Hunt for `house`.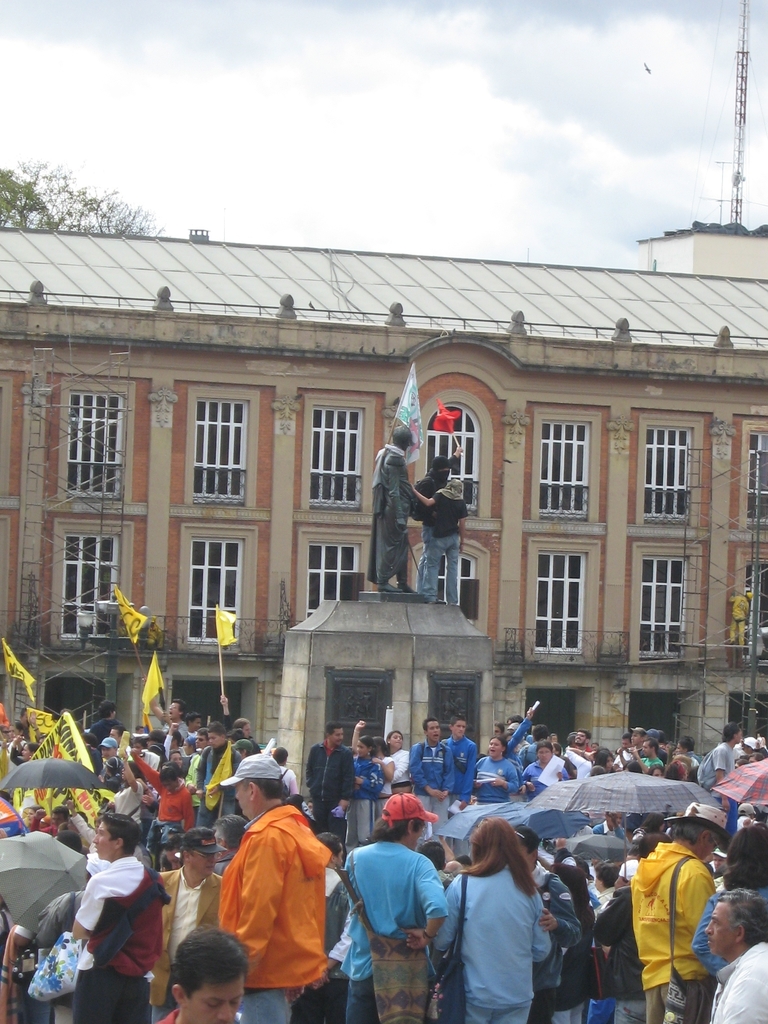
Hunted down at Rect(633, 230, 767, 281).
